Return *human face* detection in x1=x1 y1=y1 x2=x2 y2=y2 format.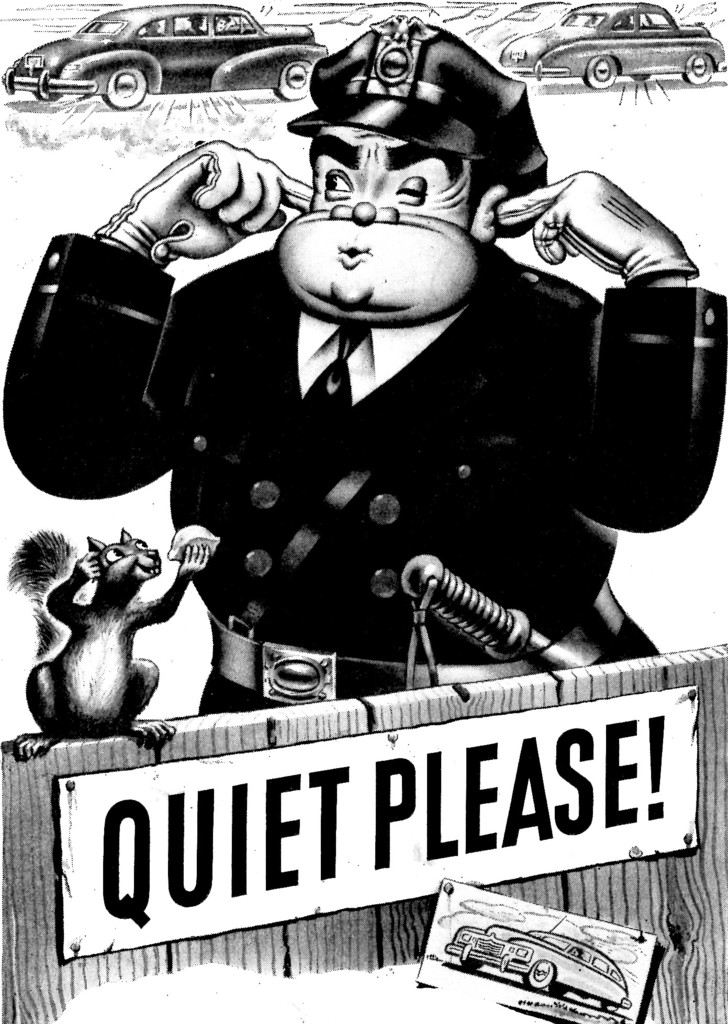
x1=275 y1=130 x2=483 y2=321.
